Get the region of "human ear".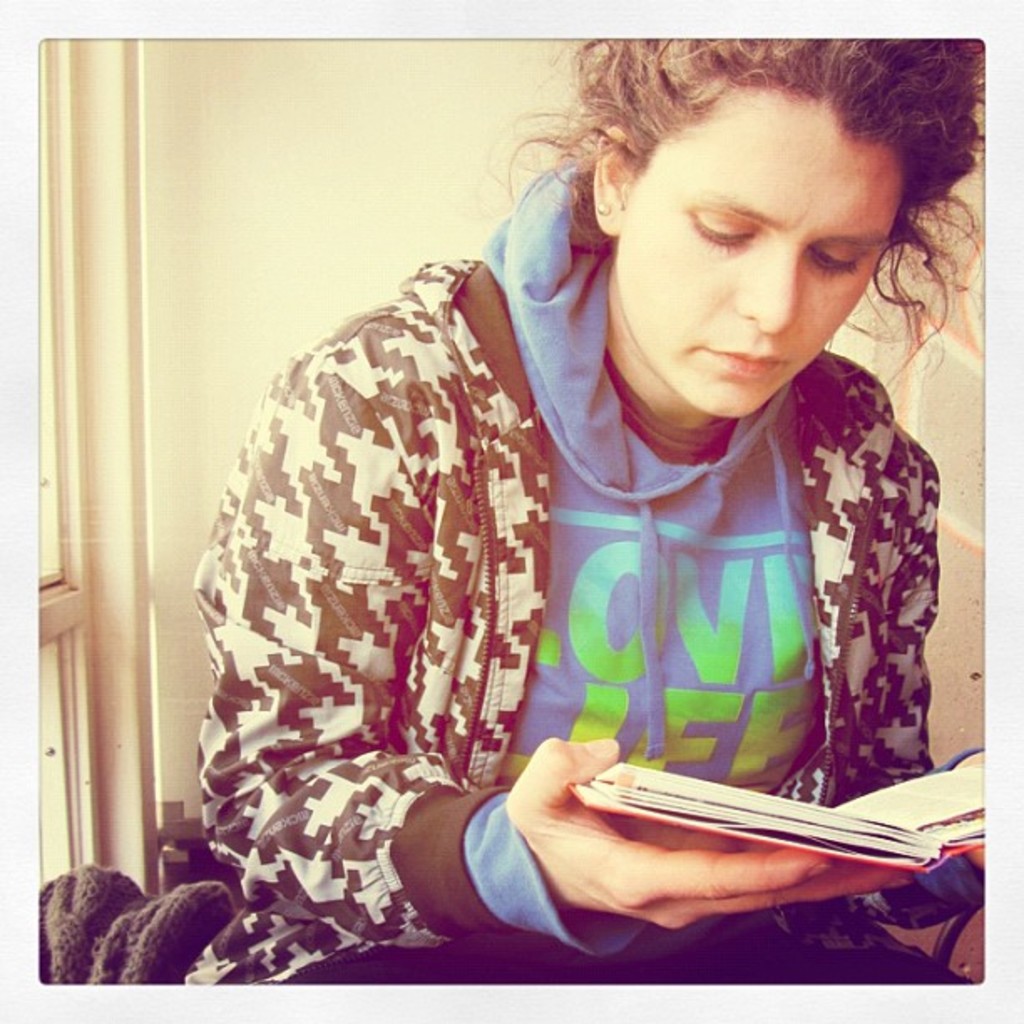
597/131/624/233.
